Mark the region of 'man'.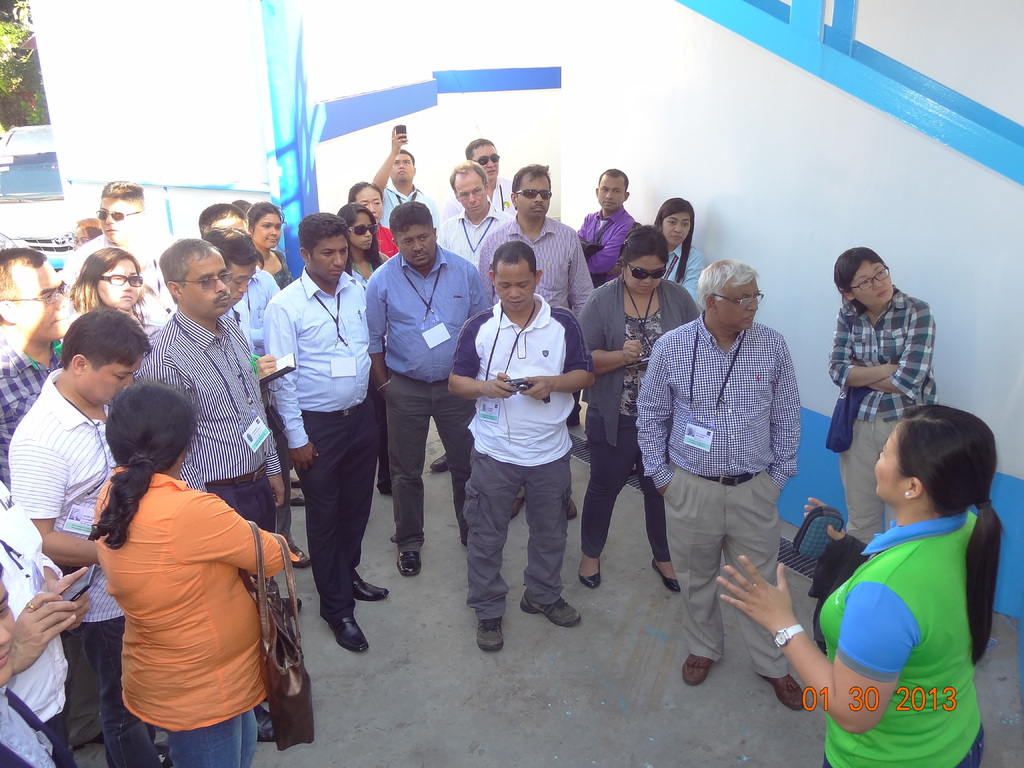
Region: box(376, 129, 437, 232).
